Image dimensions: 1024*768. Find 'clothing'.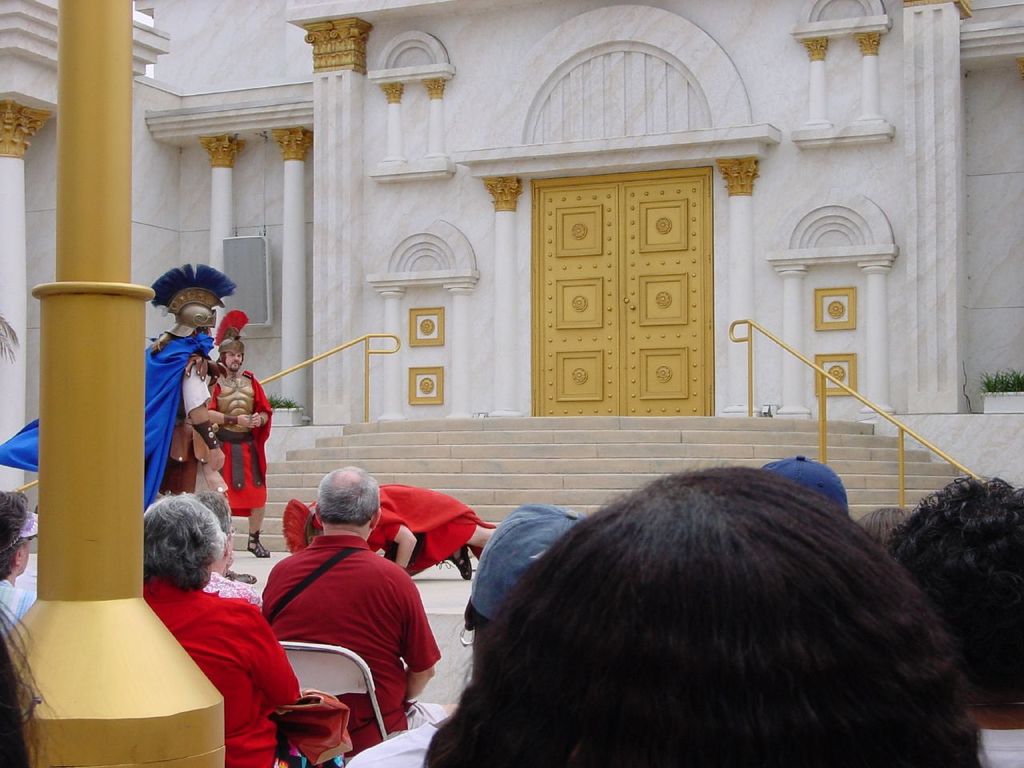
{"x1": 263, "y1": 534, "x2": 438, "y2": 762}.
